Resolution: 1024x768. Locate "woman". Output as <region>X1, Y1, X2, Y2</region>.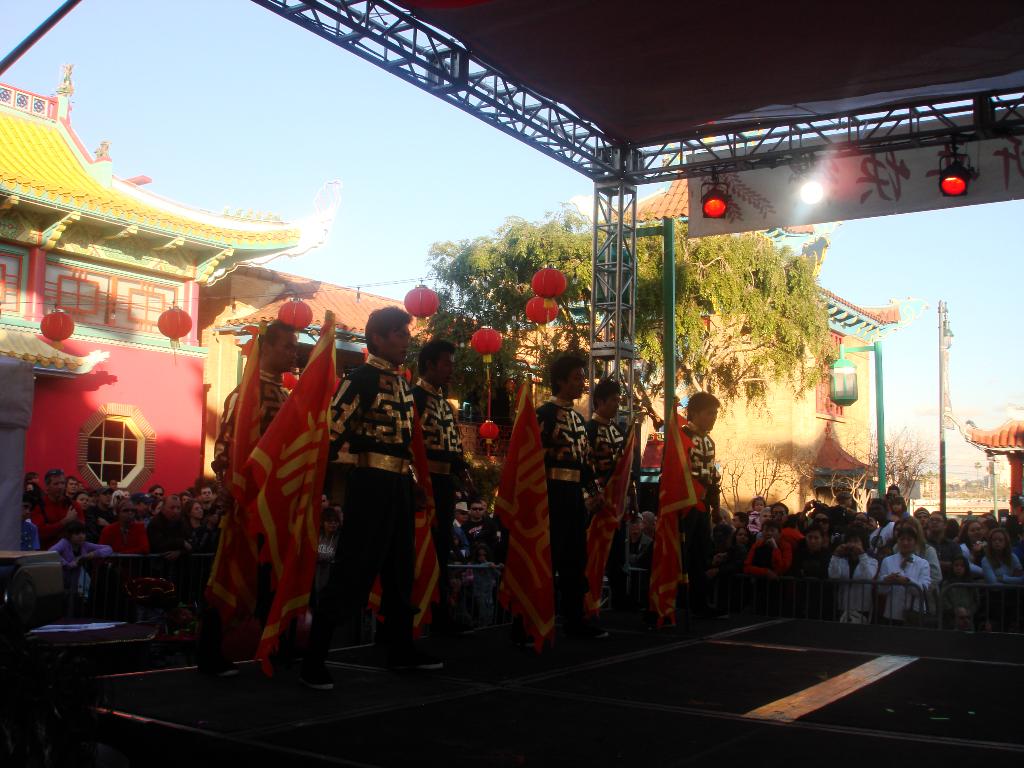
<region>984, 531, 1023, 584</region>.
